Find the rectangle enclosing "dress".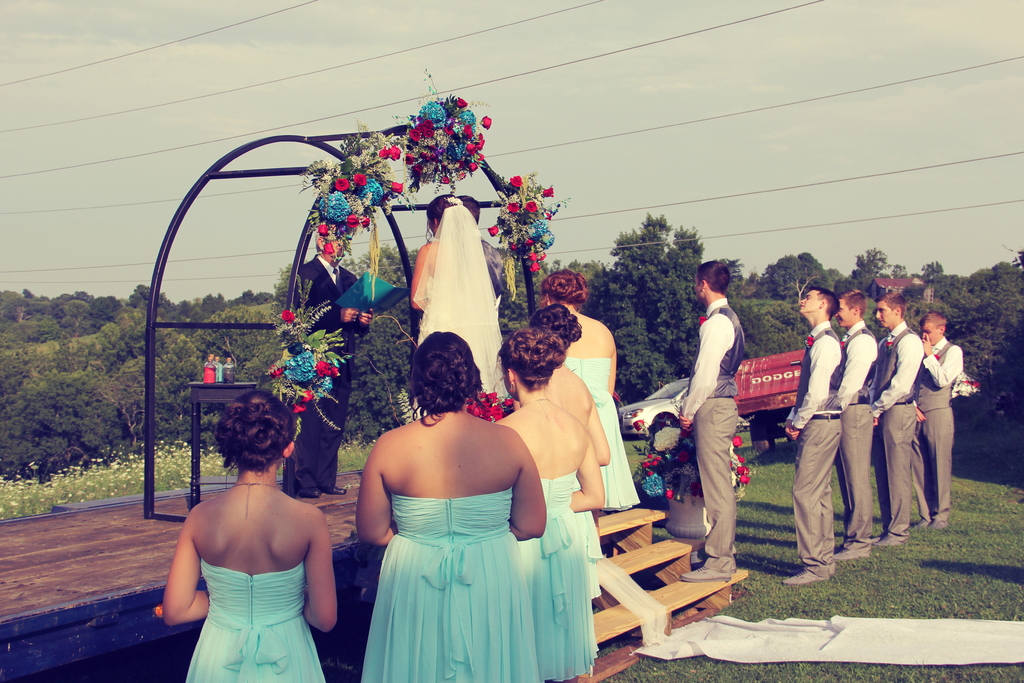
select_region(359, 488, 539, 682).
